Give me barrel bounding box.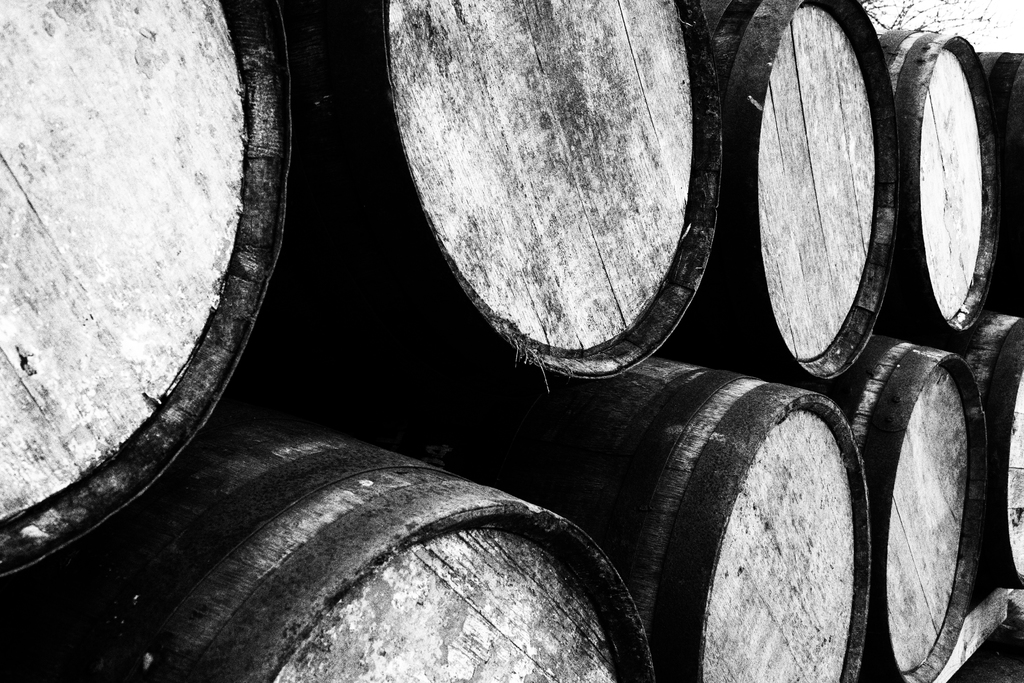
[895, 295, 1023, 614].
